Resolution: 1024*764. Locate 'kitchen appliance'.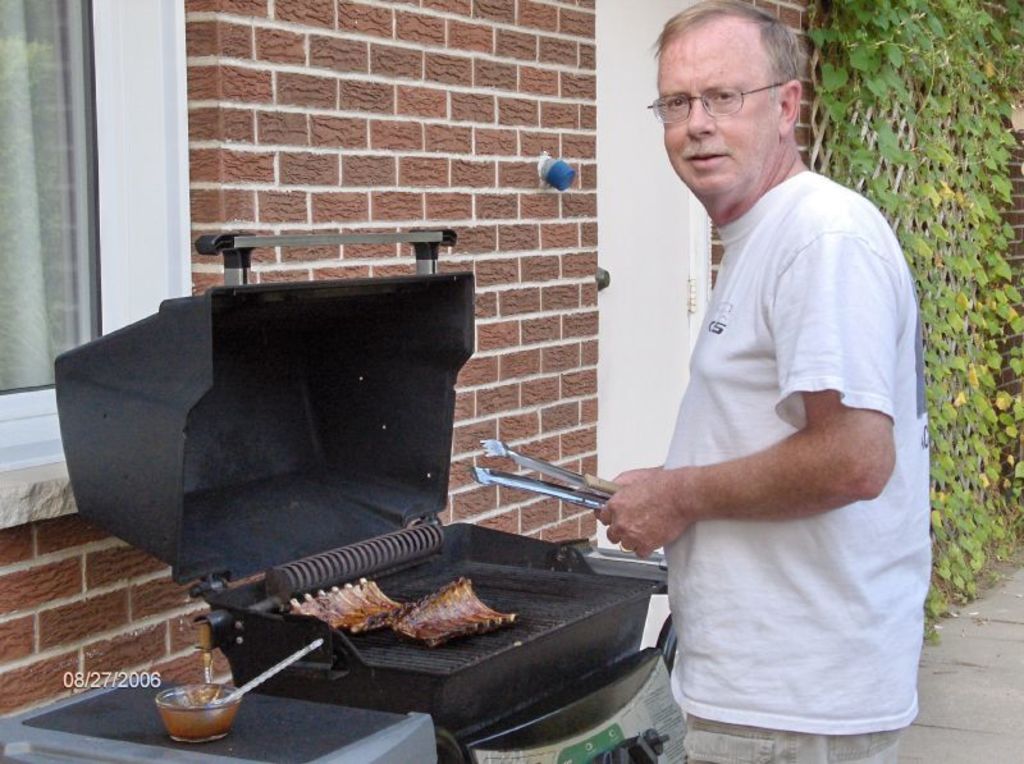
select_region(68, 170, 589, 681).
